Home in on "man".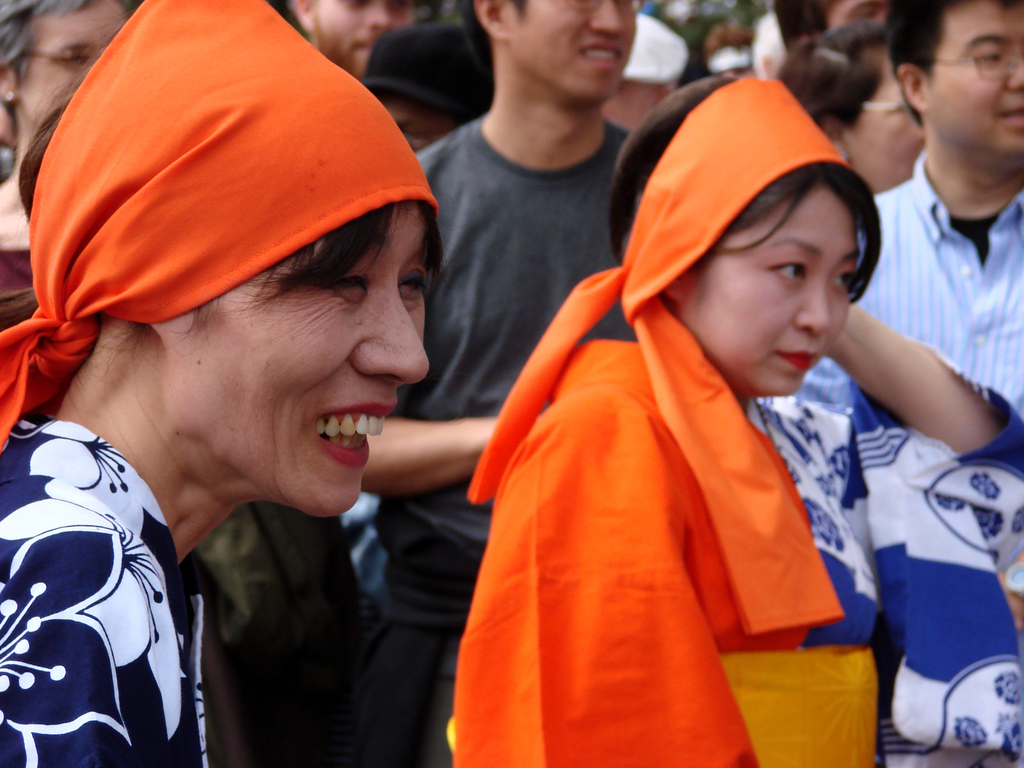
Homed in at l=774, t=0, r=887, b=48.
